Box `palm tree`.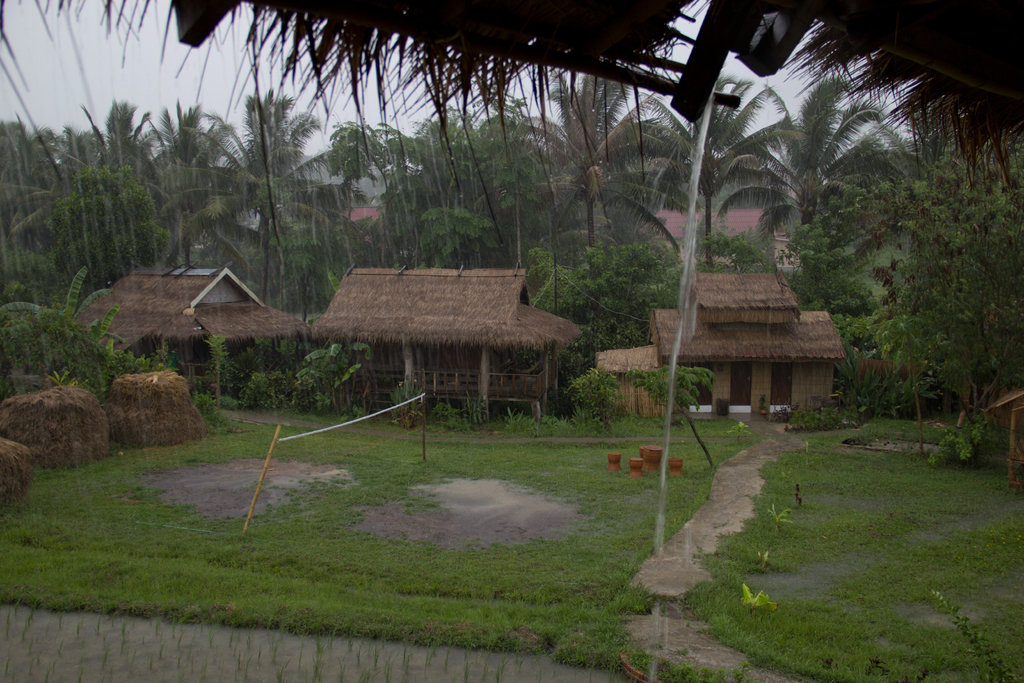
60:135:127:281.
